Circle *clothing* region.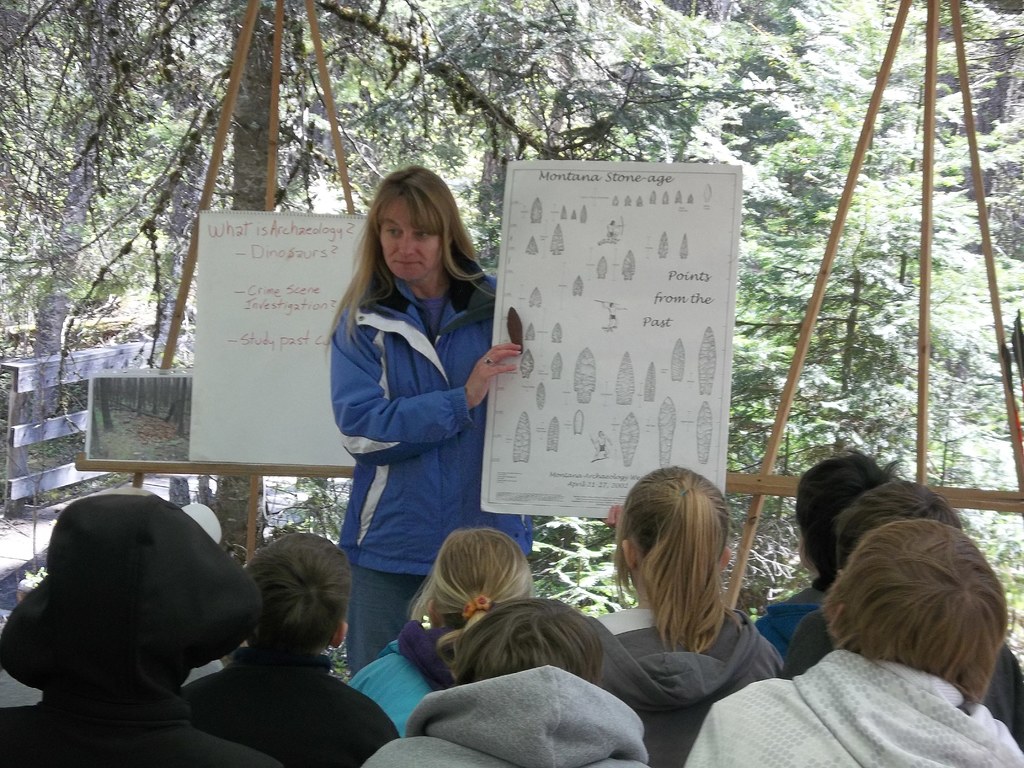
Region: 579:602:787:767.
